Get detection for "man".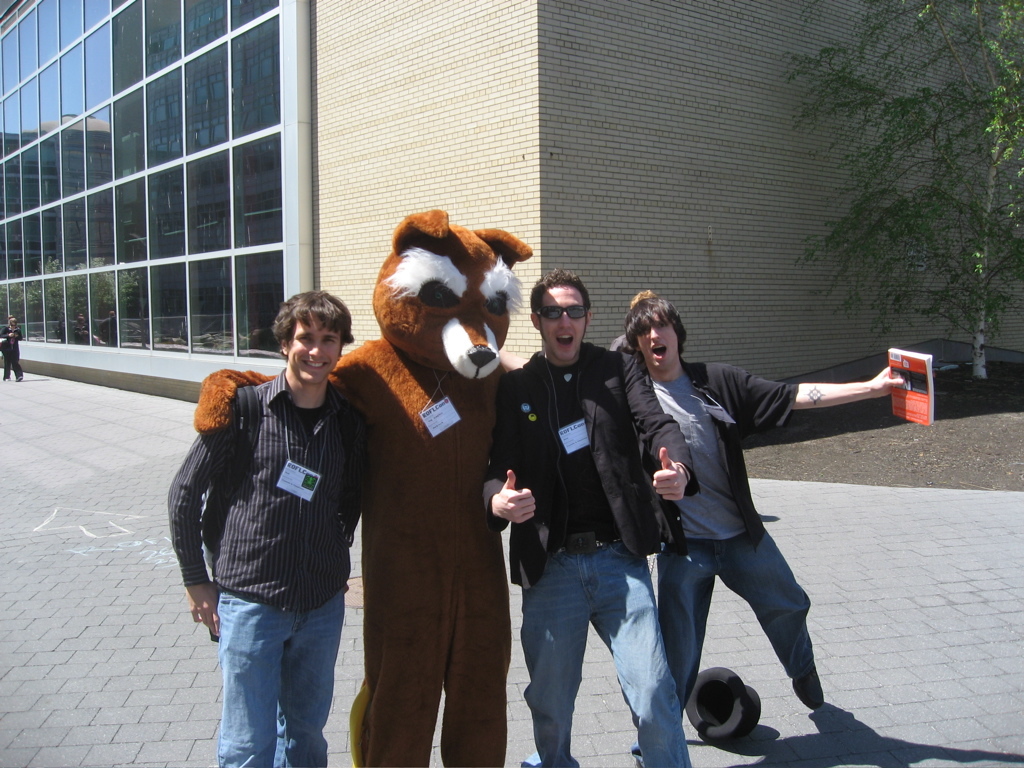
Detection: [484, 277, 689, 767].
